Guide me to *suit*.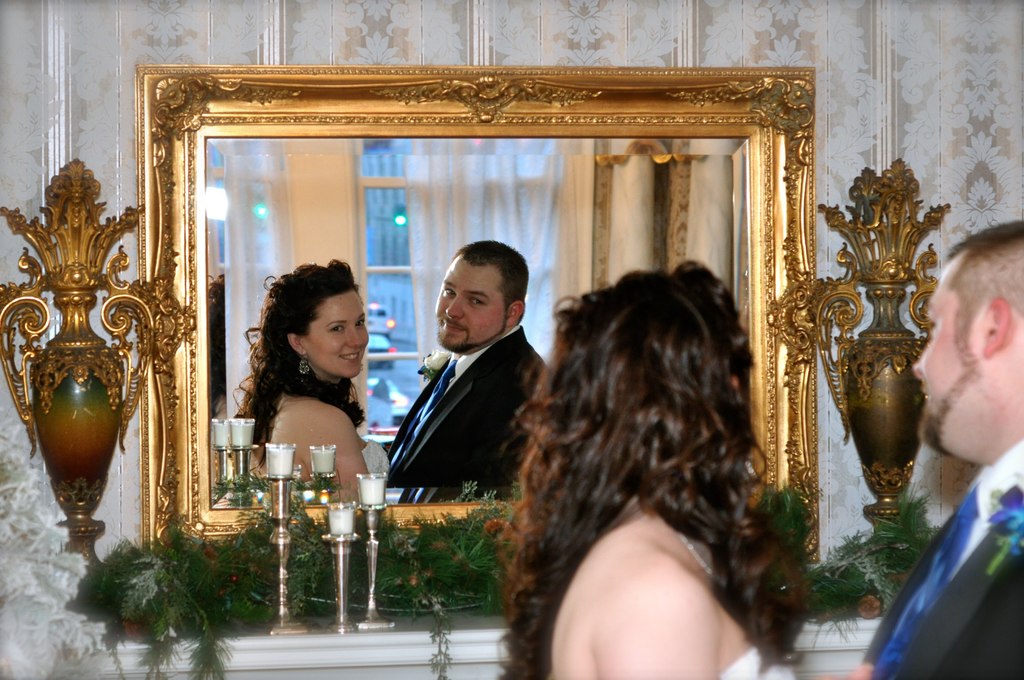
Guidance: detection(863, 441, 1023, 679).
